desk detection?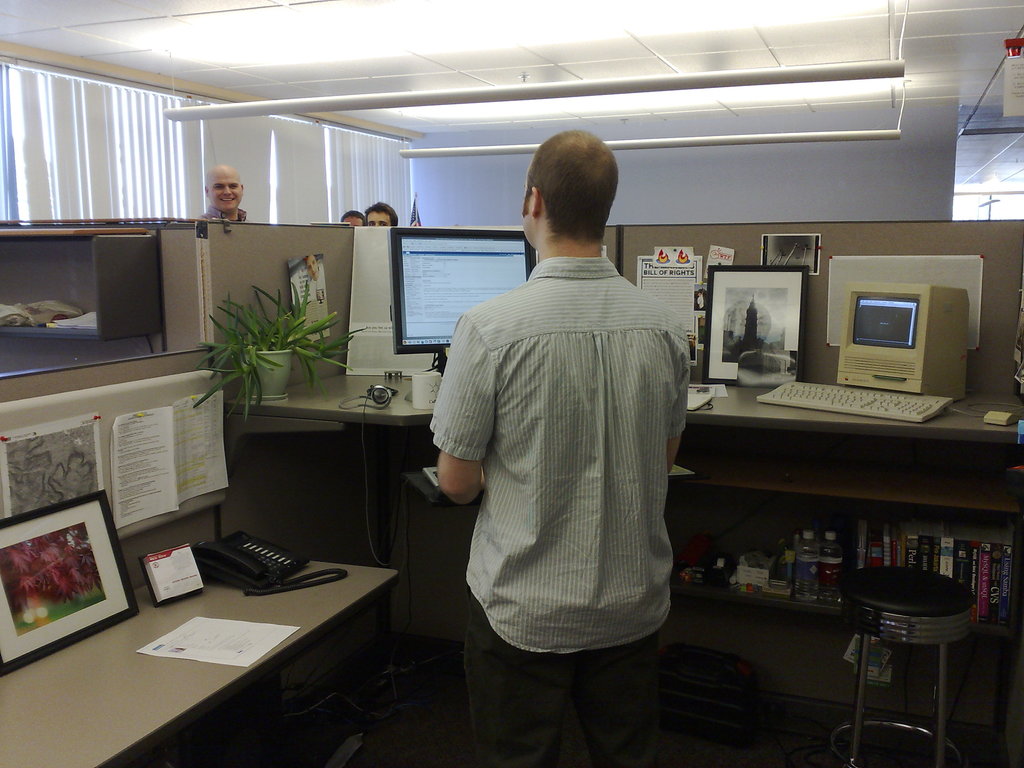
x1=225, y1=365, x2=1023, y2=655
